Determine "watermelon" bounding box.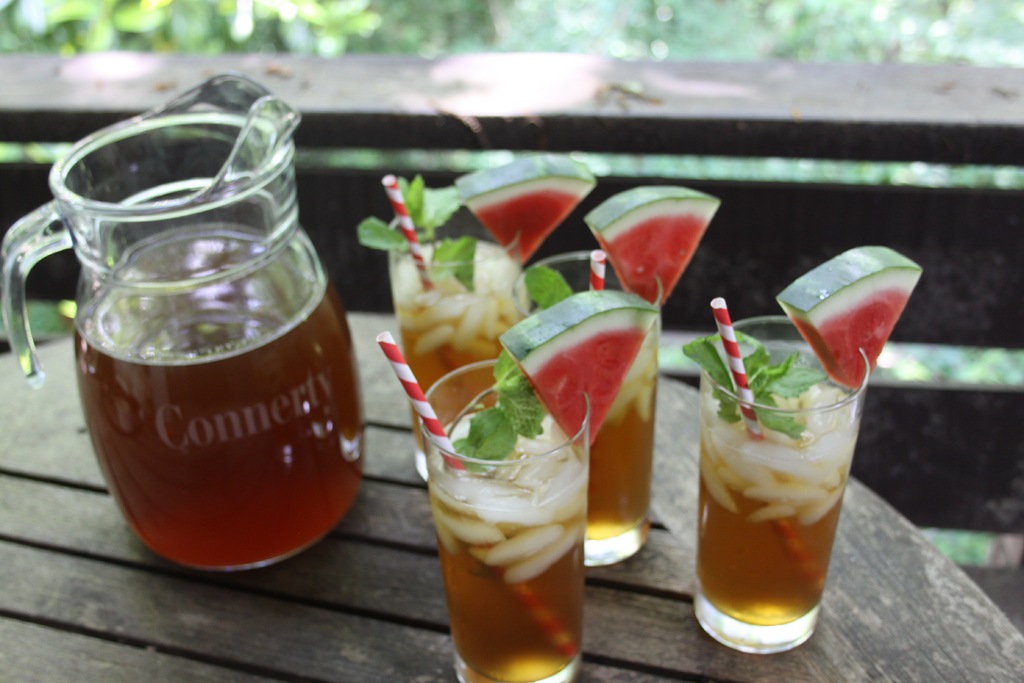
Determined: region(493, 284, 652, 447).
